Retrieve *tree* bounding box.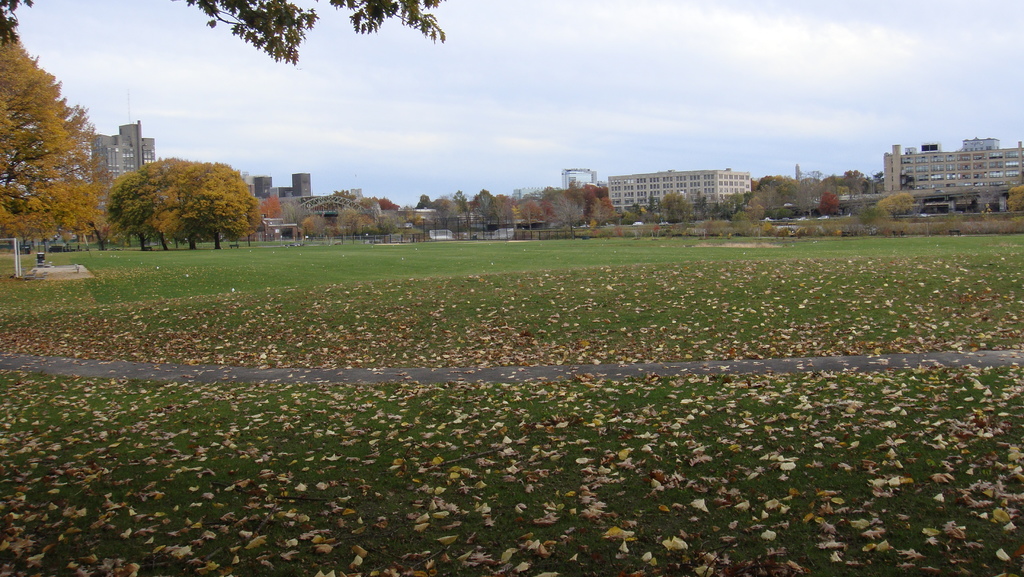
Bounding box: region(0, 0, 36, 41).
